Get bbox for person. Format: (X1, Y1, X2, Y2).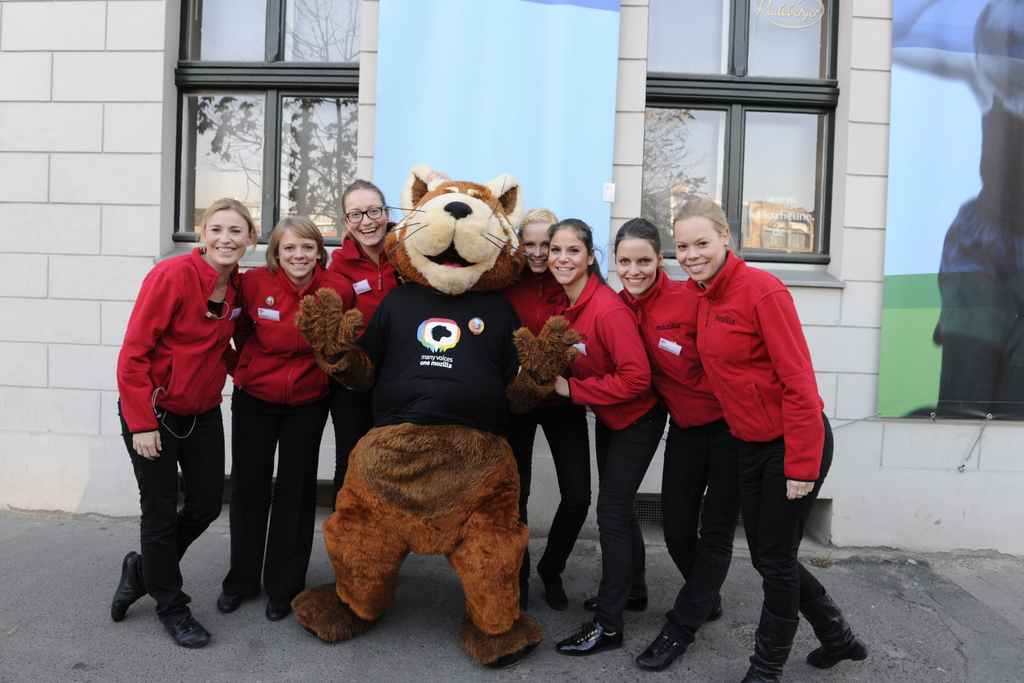
(614, 224, 737, 667).
